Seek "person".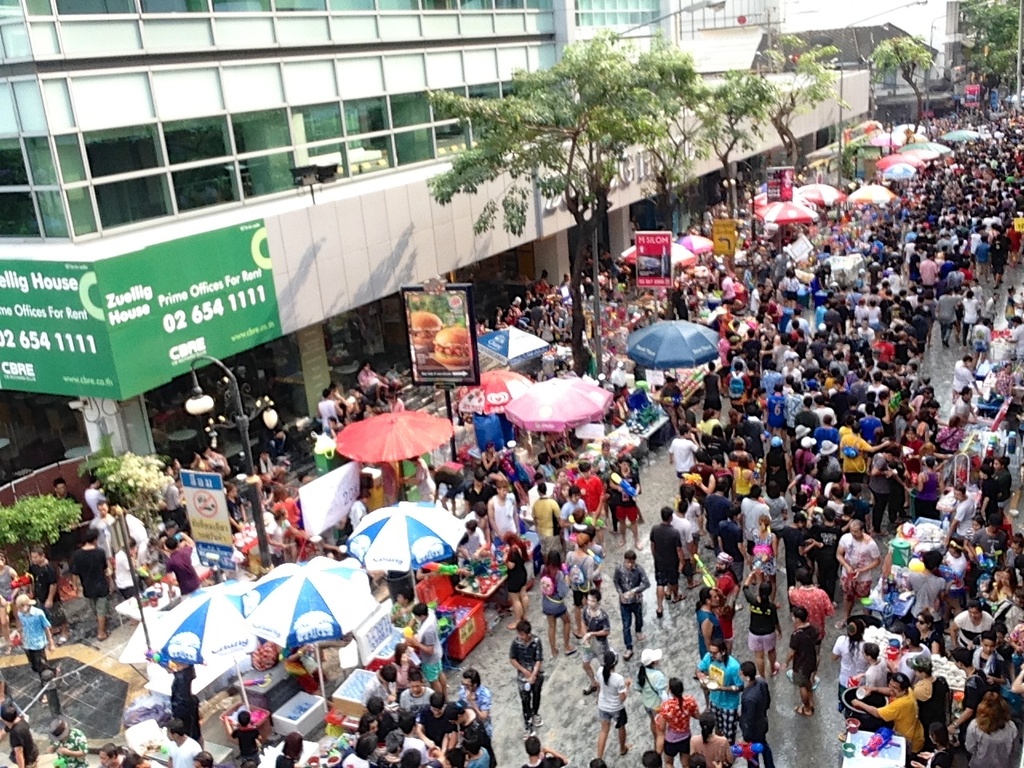
<bbox>647, 502, 683, 622</bbox>.
